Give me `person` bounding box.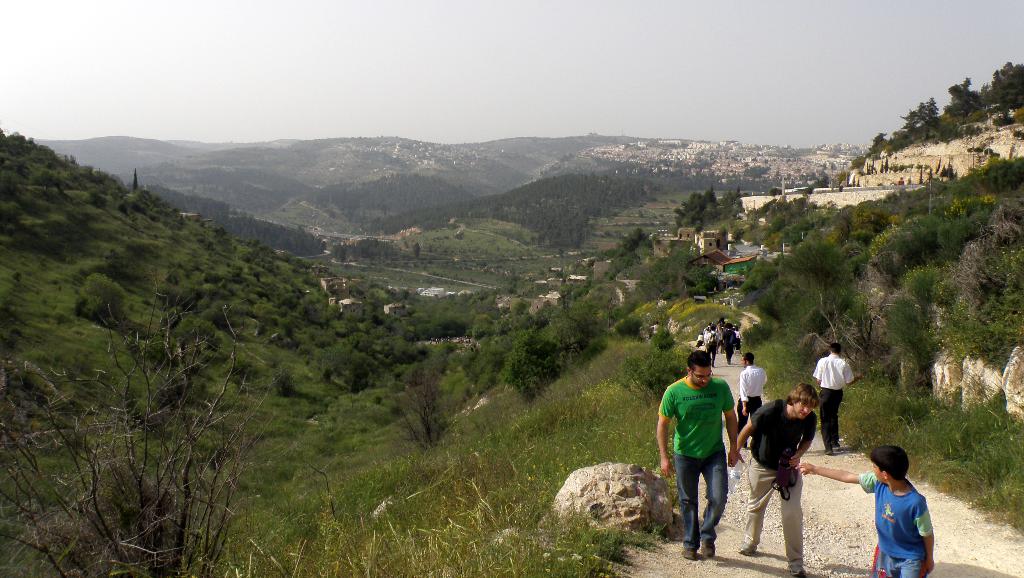
left=737, top=348, right=769, bottom=439.
